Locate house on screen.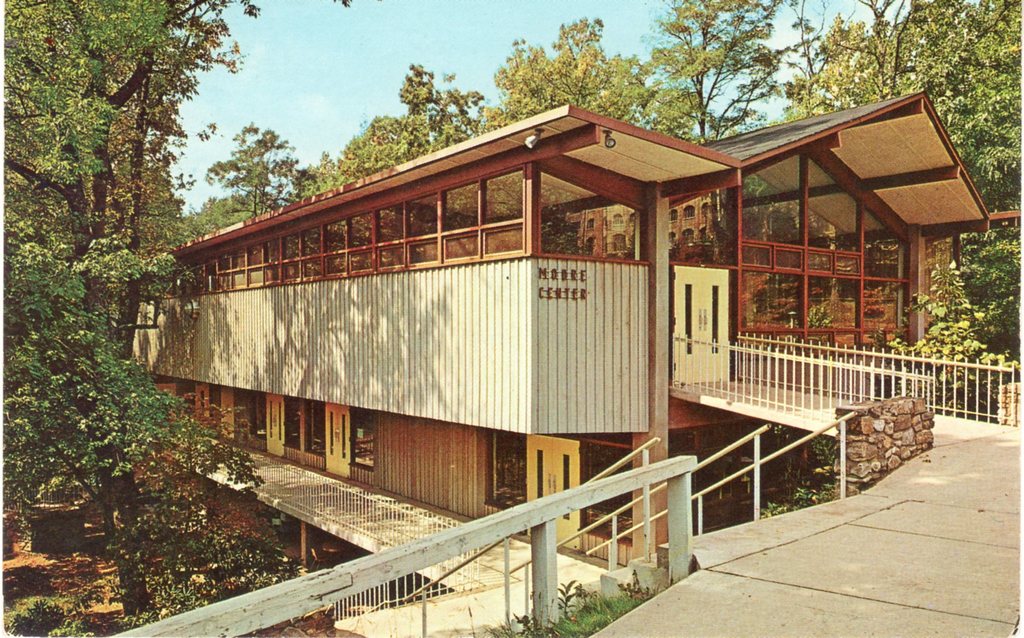
On screen at box=[124, 88, 1023, 578].
